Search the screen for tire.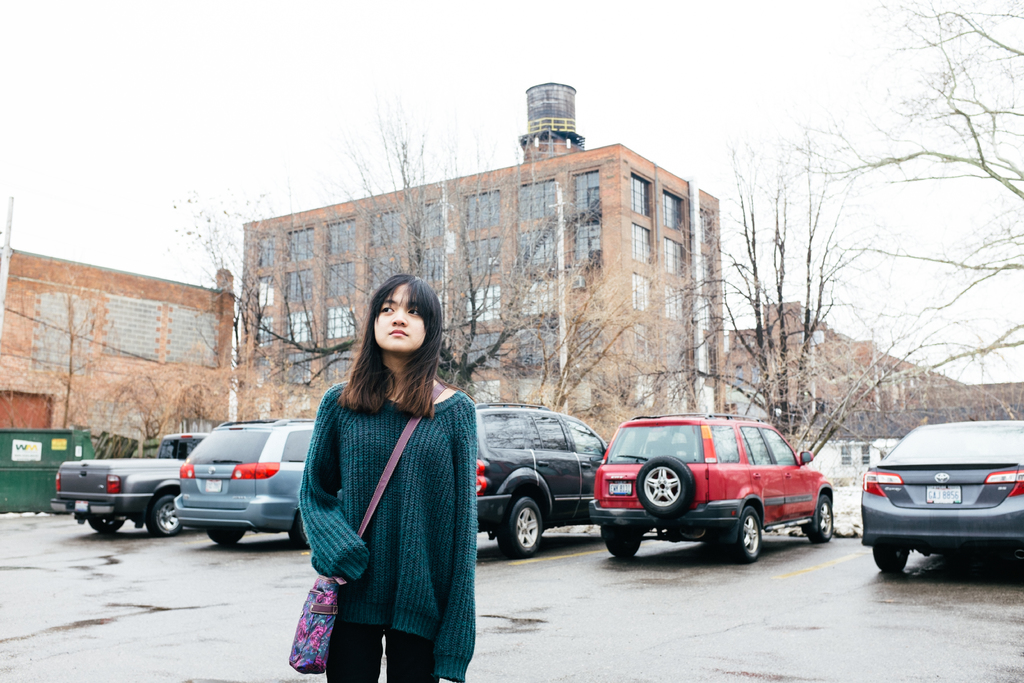
Found at [808,496,833,543].
